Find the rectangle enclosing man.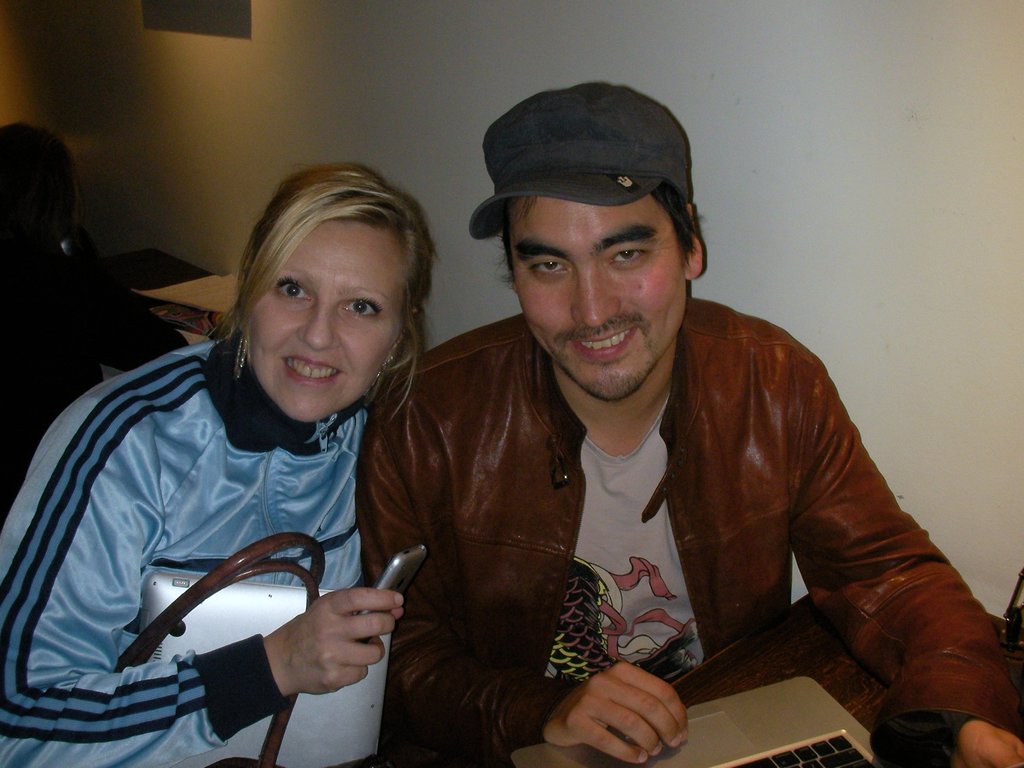
0,124,189,521.
